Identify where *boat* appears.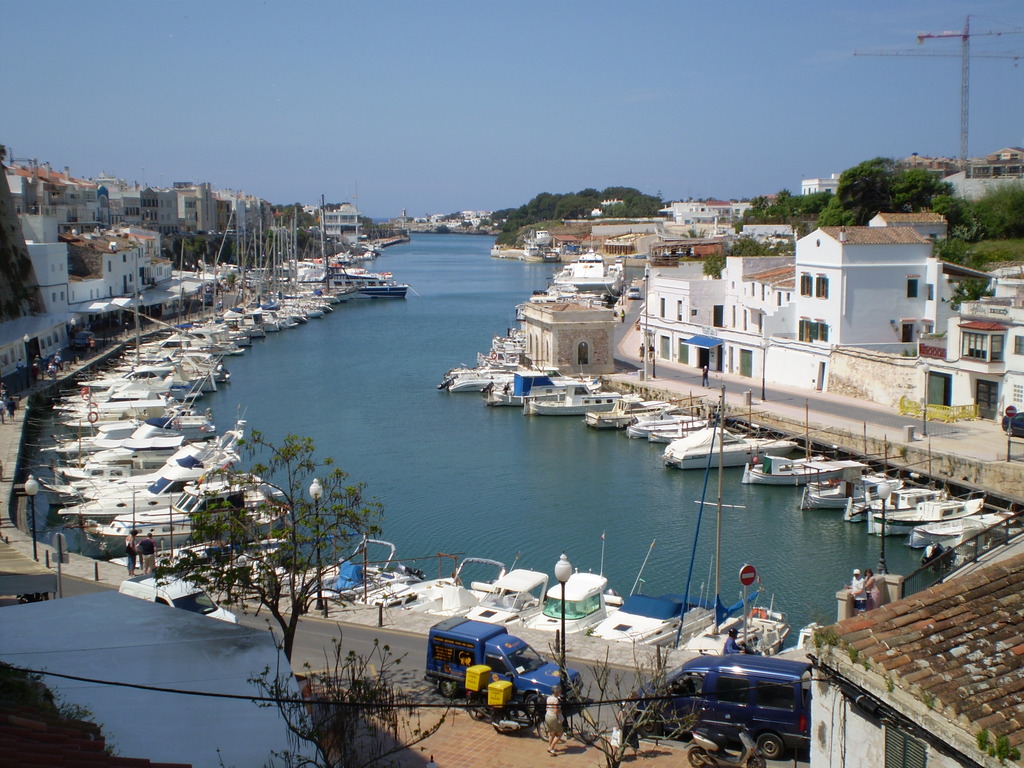
Appears at 109 346 214 372.
